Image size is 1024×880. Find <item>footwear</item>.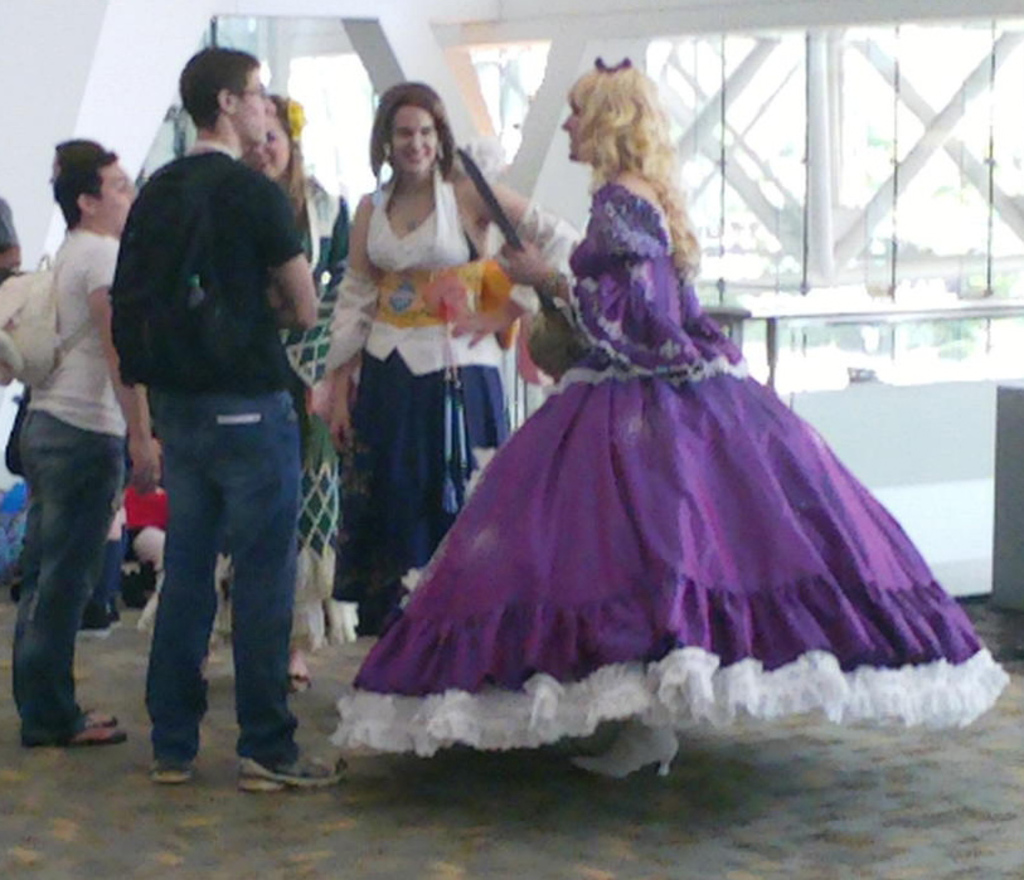
87/709/115/724.
